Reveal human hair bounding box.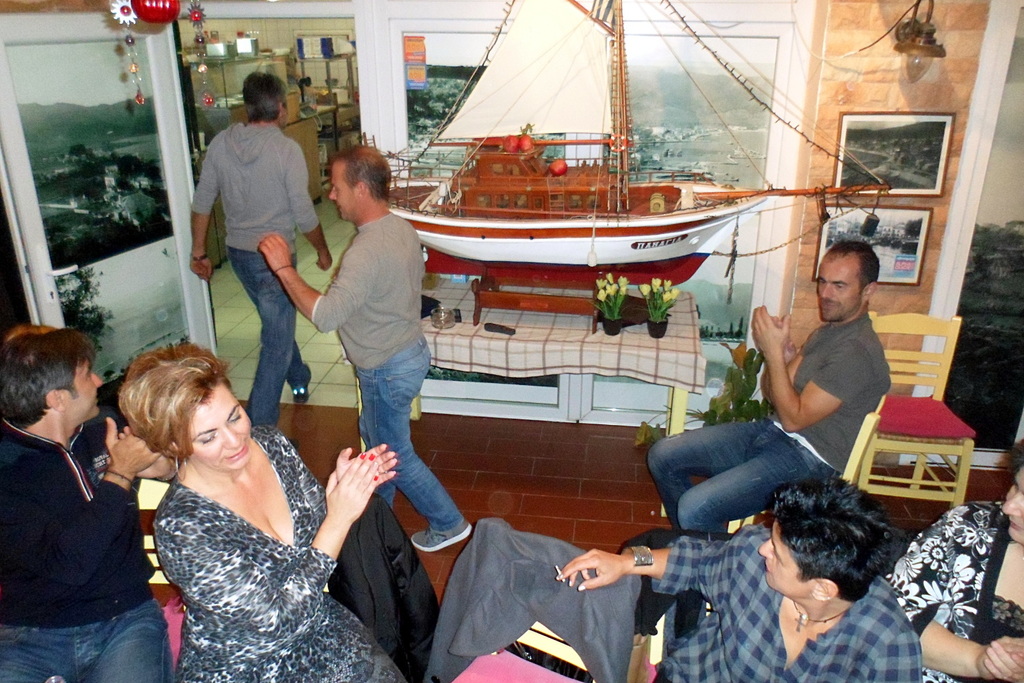
Revealed: locate(333, 152, 388, 205).
